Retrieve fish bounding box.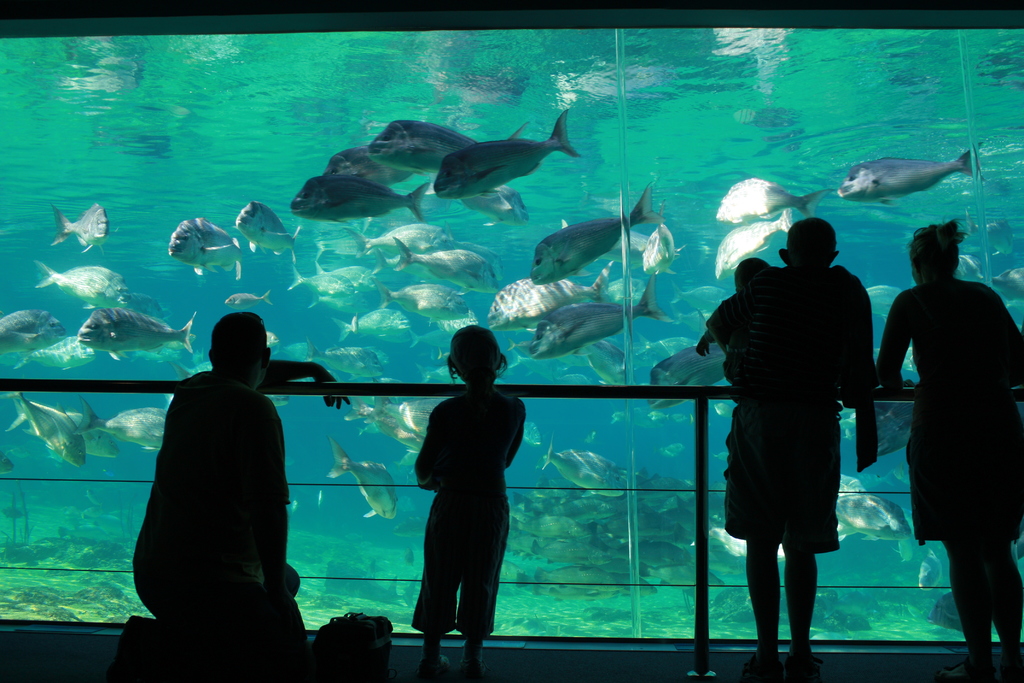
Bounding box: detection(12, 337, 93, 370).
